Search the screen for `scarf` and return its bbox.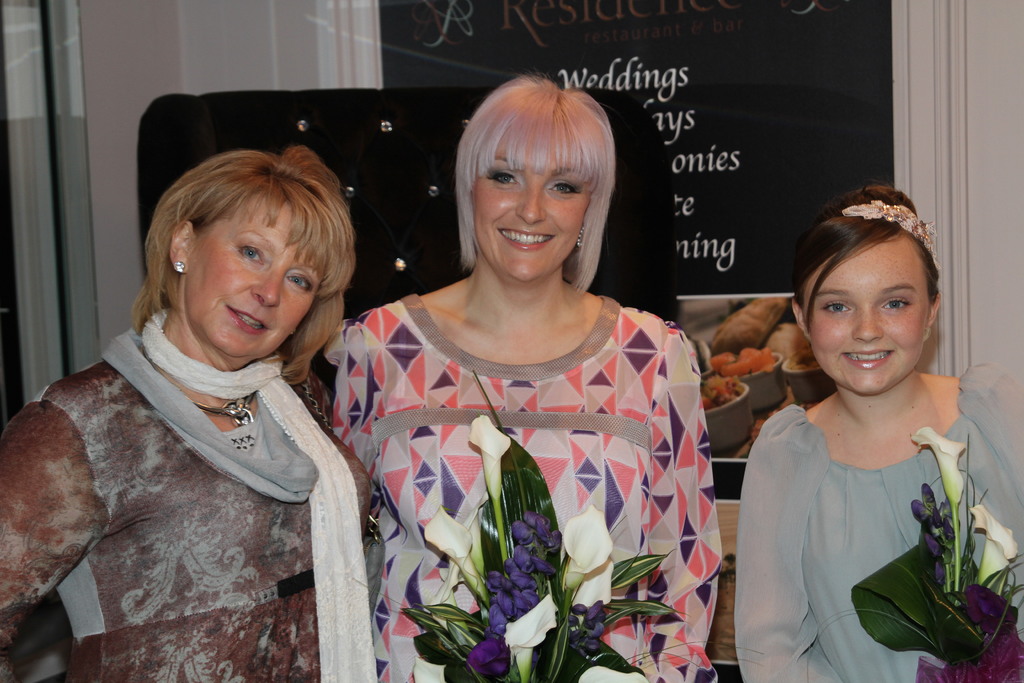
Found: 135, 306, 374, 682.
